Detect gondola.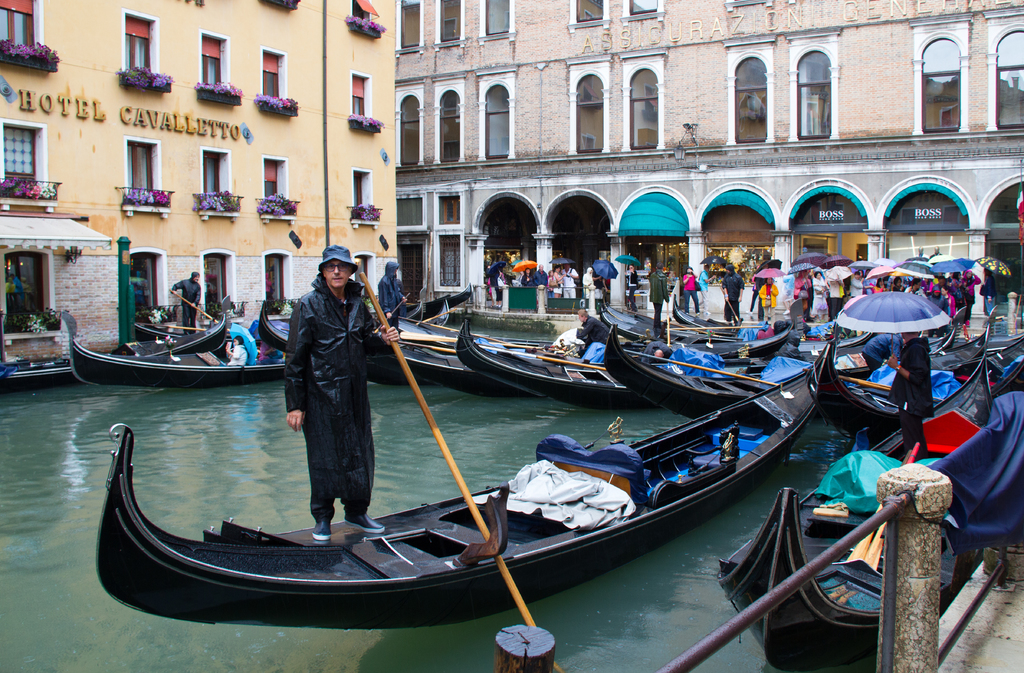
Detected at l=58, t=301, r=285, b=393.
